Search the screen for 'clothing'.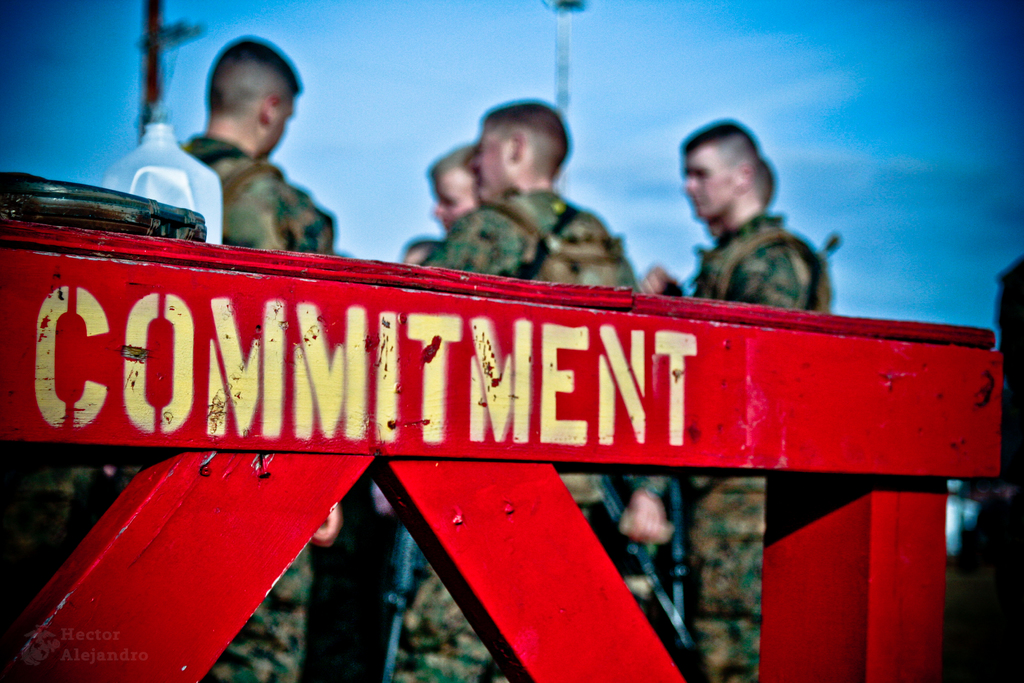
Found at Rect(427, 188, 642, 682).
